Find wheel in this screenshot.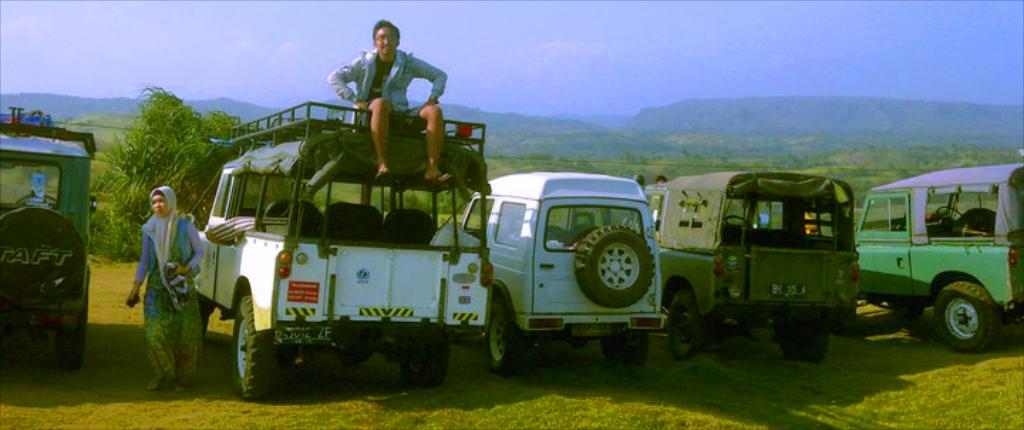
The bounding box for wheel is bbox=(58, 299, 92, 362).
